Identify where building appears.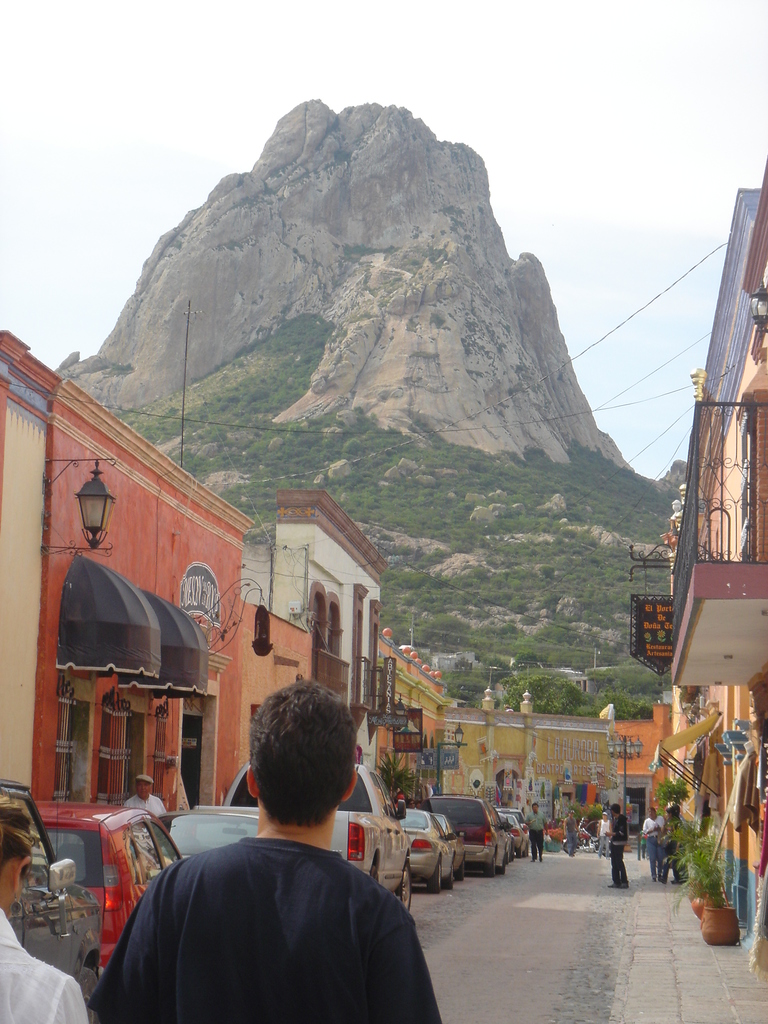
Appears at <box>660,177,767,980</box>.
